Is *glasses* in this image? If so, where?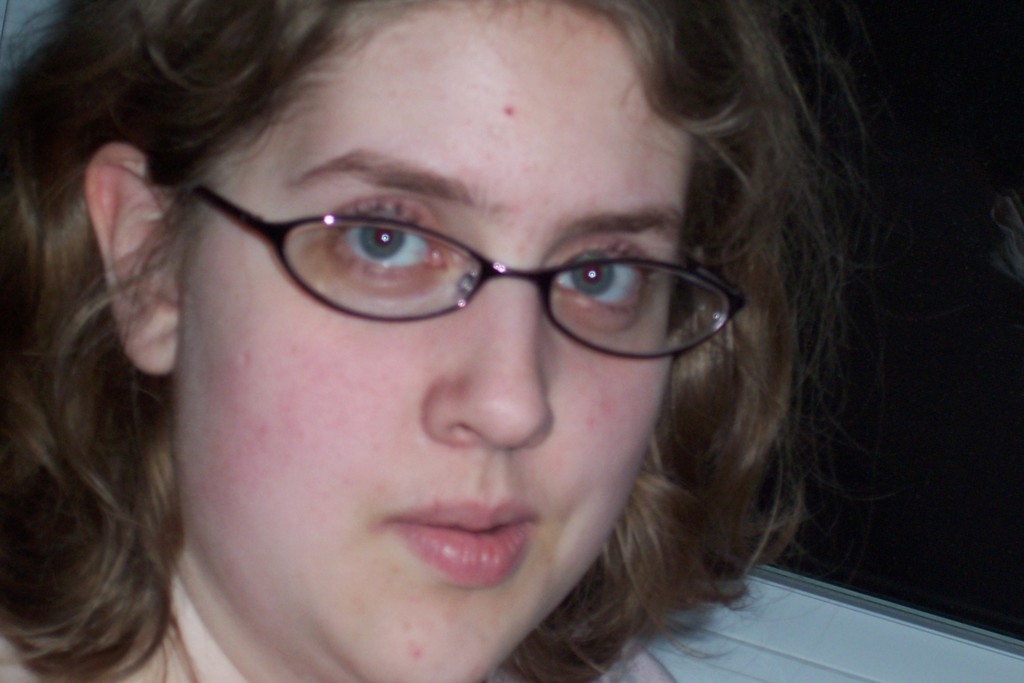
Yes, at 190,181,751,358.
